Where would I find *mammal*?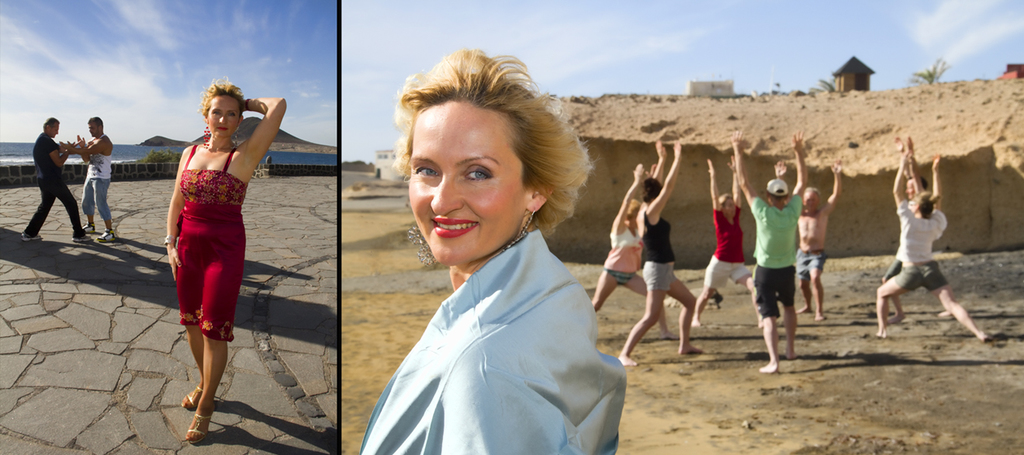
At crop(161, 75, 289, 443).
